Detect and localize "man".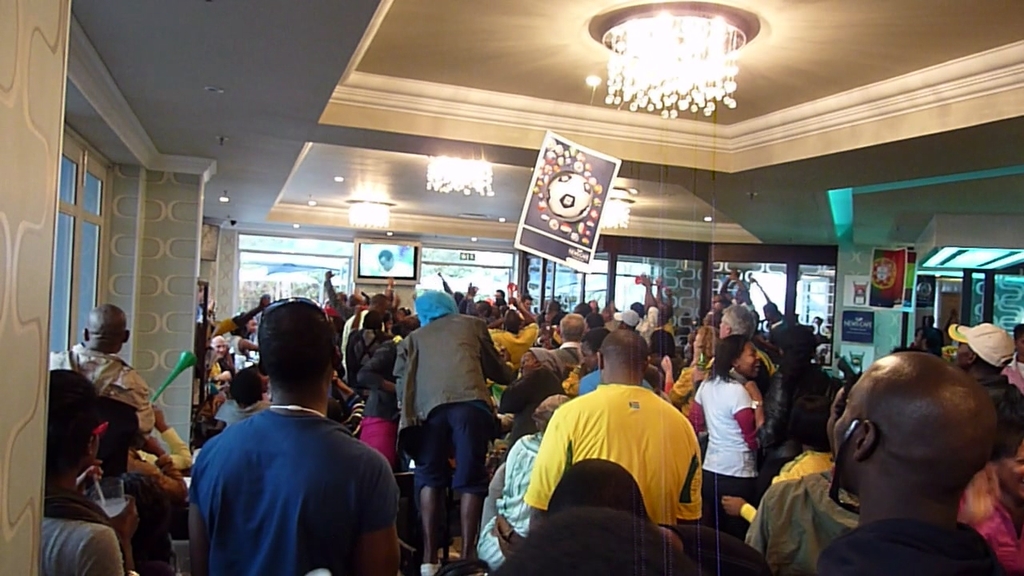
Localized at x1=486 y1=296 x2=542 y2=374.
